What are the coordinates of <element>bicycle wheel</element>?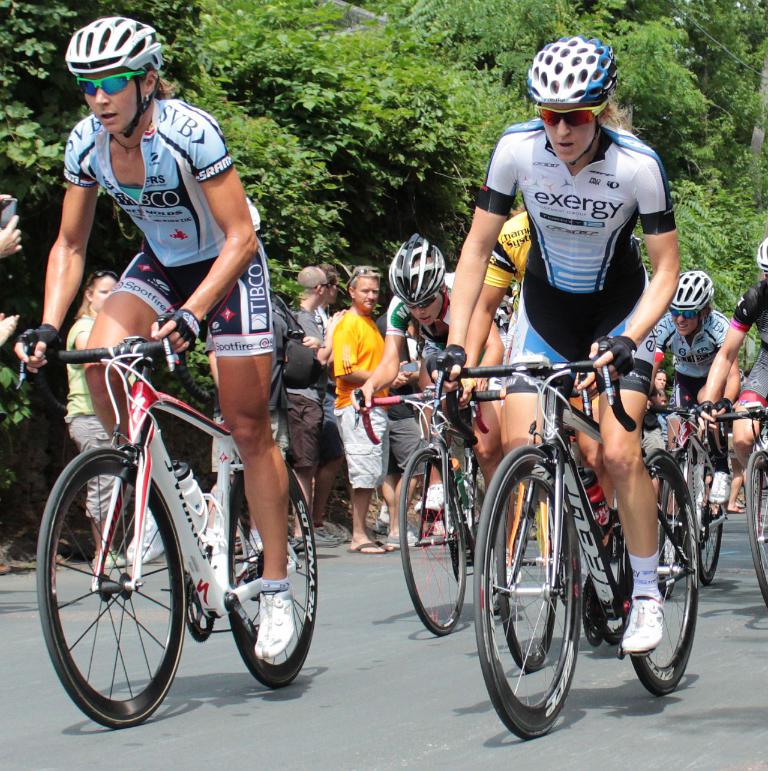
<region>619, 451, 707, 693</region>.
